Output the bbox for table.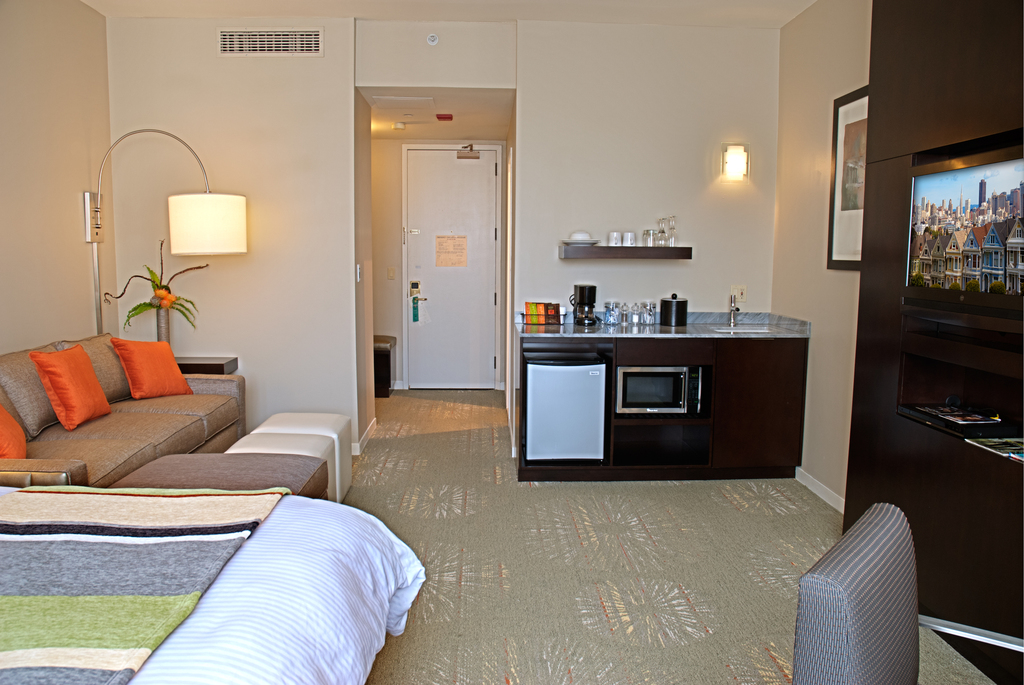
[175, 357, 239, 377].
